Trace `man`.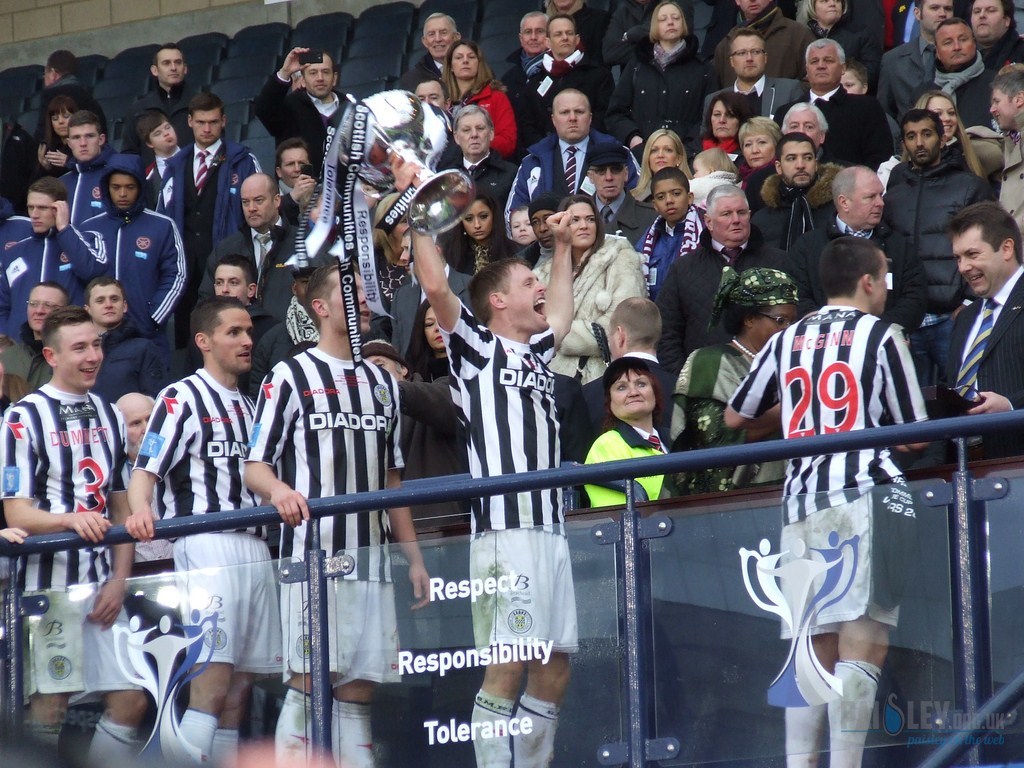
Traced to (left=210, top=252, right=274, bottom=335).
